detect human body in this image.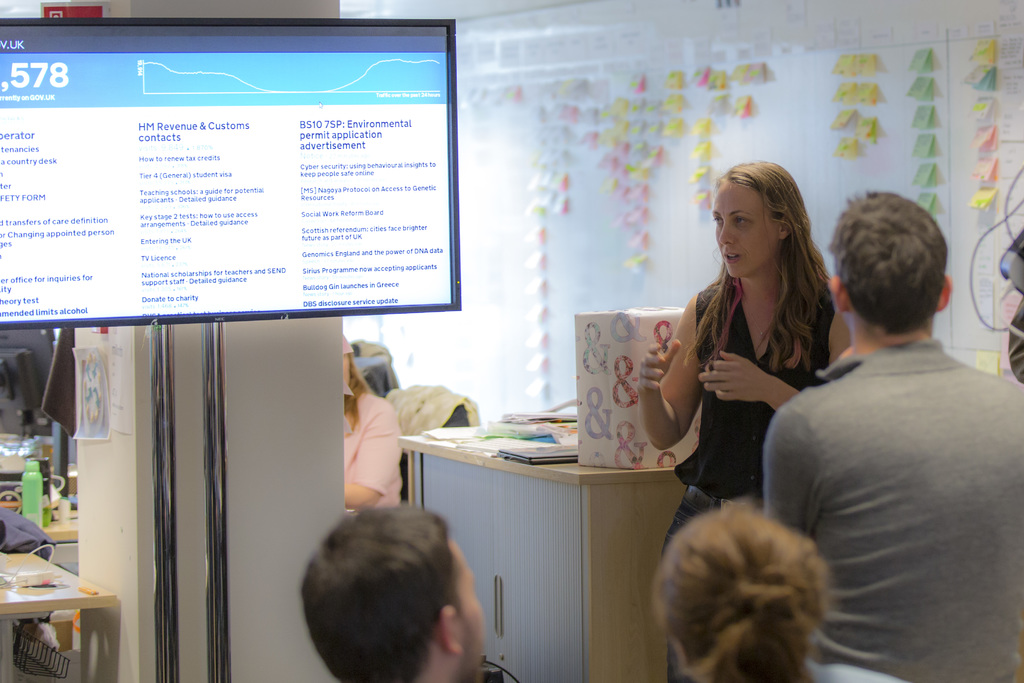
Detection: 659 156 873 613.
